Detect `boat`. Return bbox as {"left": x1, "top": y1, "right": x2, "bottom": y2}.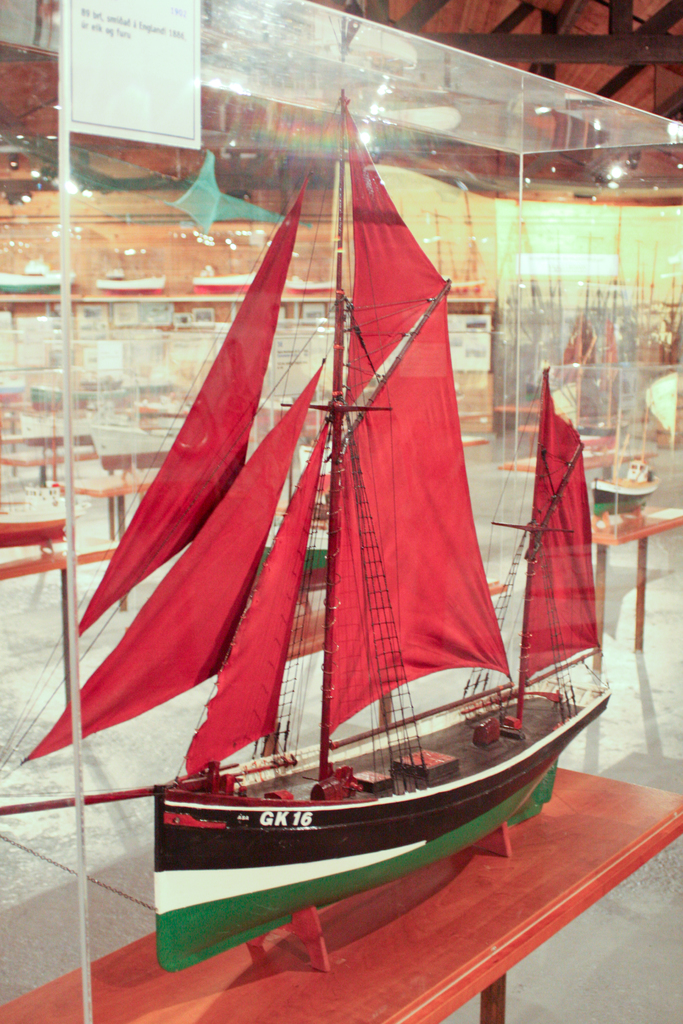
{"left": 67, "top": 107, "right": 617, "bottom": 1009}.
